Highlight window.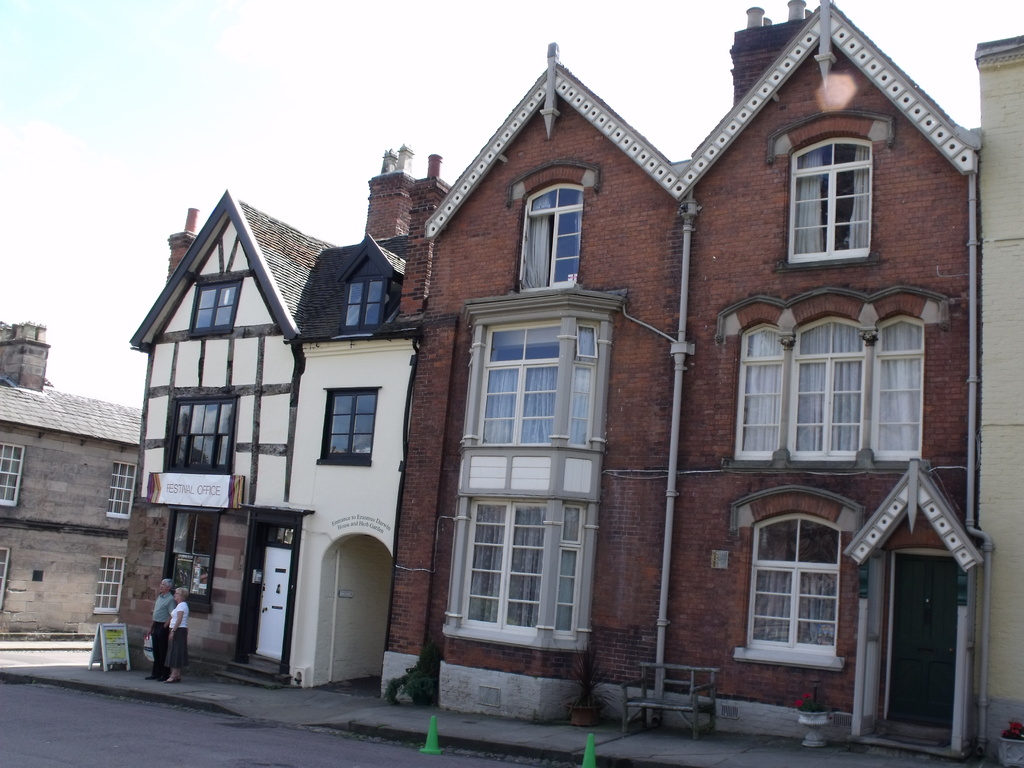
Highlighted region: <bbox>460, 497, 579, 637</bbox>.
